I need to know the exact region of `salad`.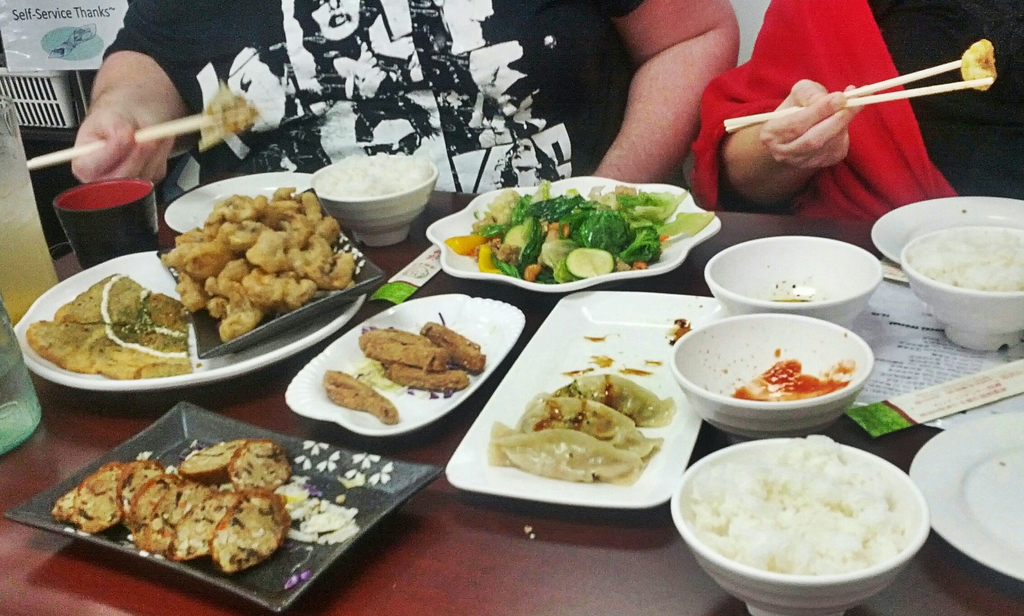
Region: region(439, 178, 717, 294).
